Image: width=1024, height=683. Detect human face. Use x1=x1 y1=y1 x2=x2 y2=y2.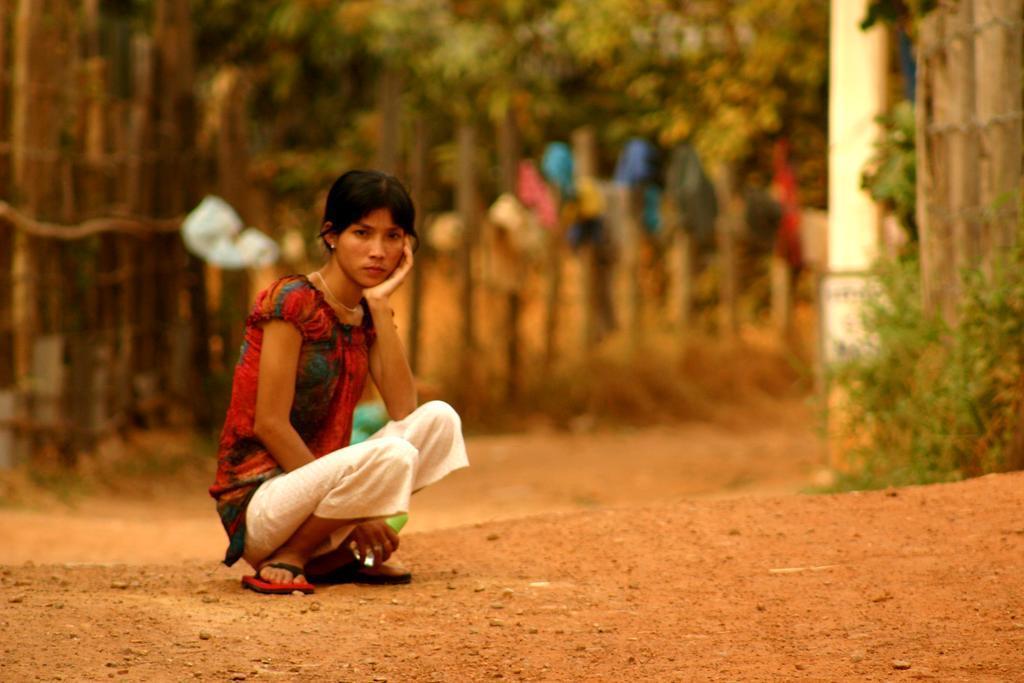
x1=337 y1=207 x2=403 y2=288.
